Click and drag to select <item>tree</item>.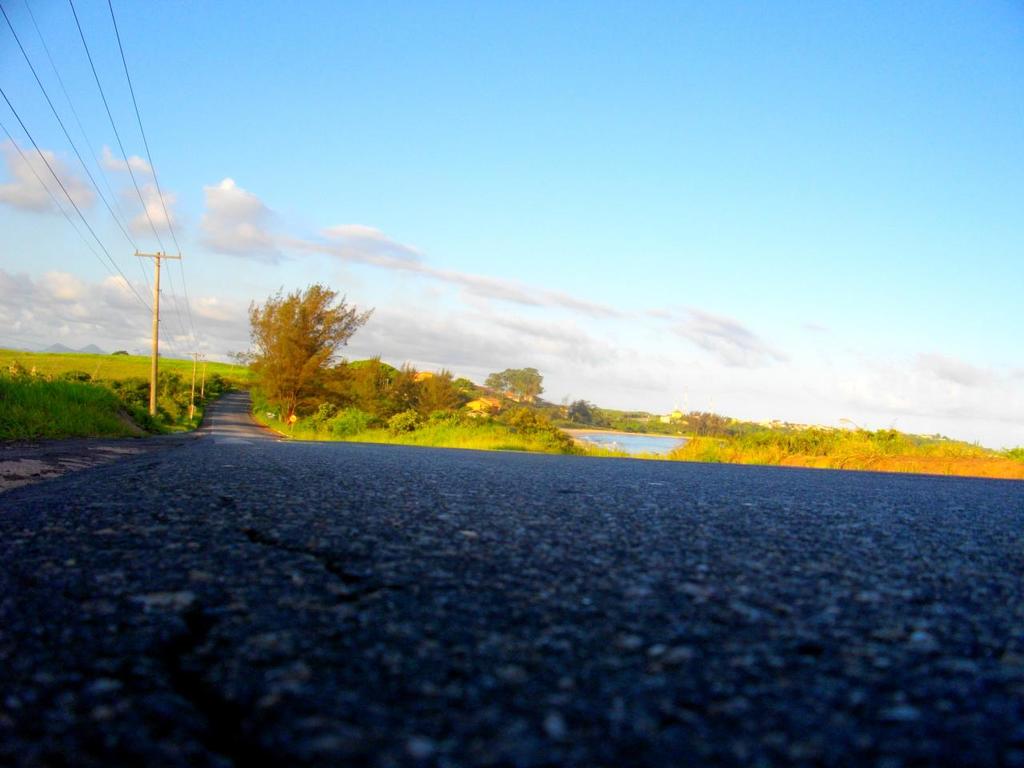
Selection: 570, 398, 606, 430.
